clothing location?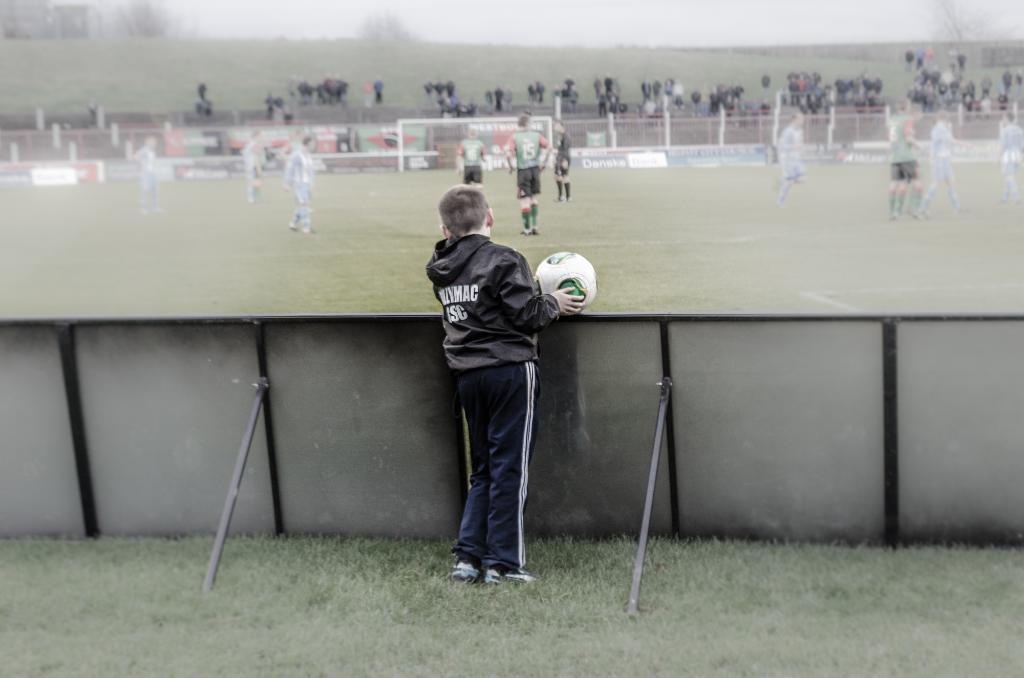
x1=288, y1=148, x2=316, y2=224
